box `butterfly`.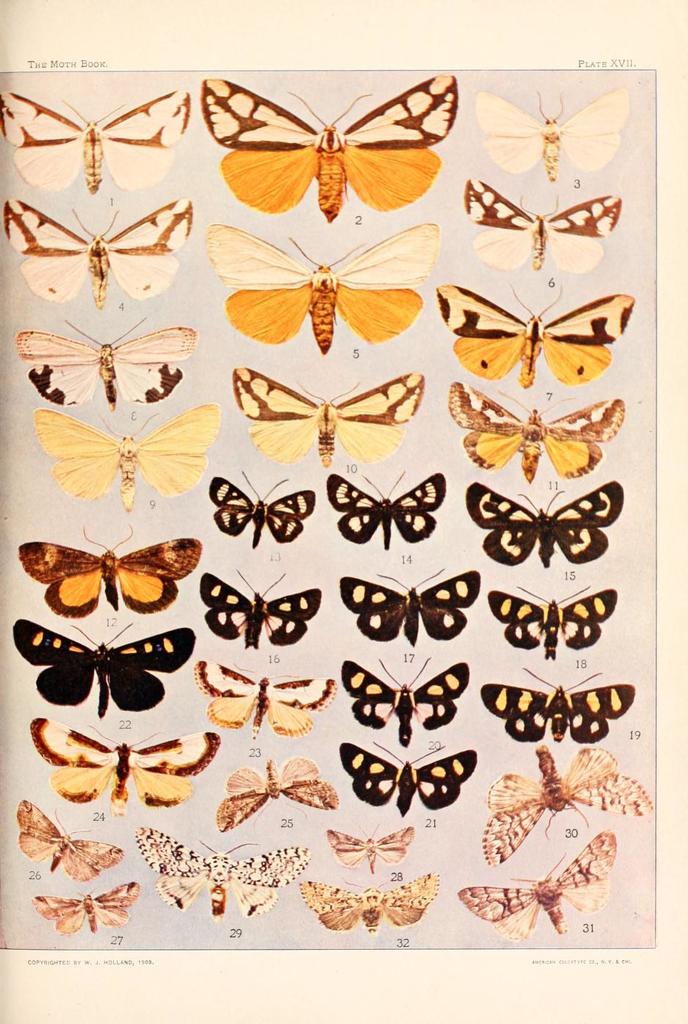
{"left": 8, "top": 328, "right": 192, "bottom": 409}.
